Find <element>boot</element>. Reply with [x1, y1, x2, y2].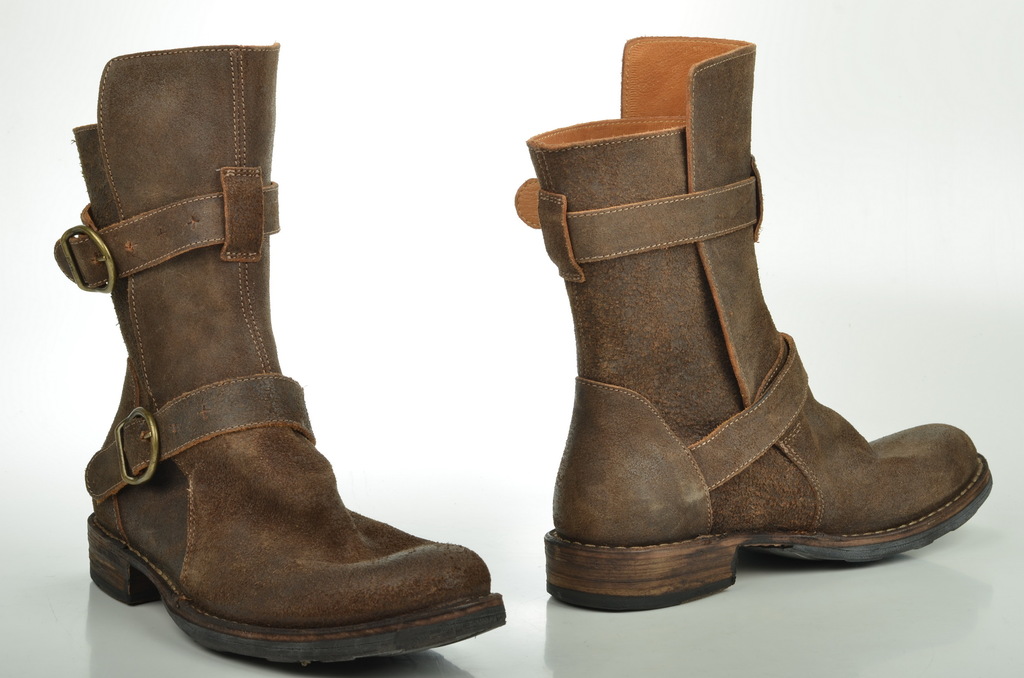
[70, 43, 505, 668].
